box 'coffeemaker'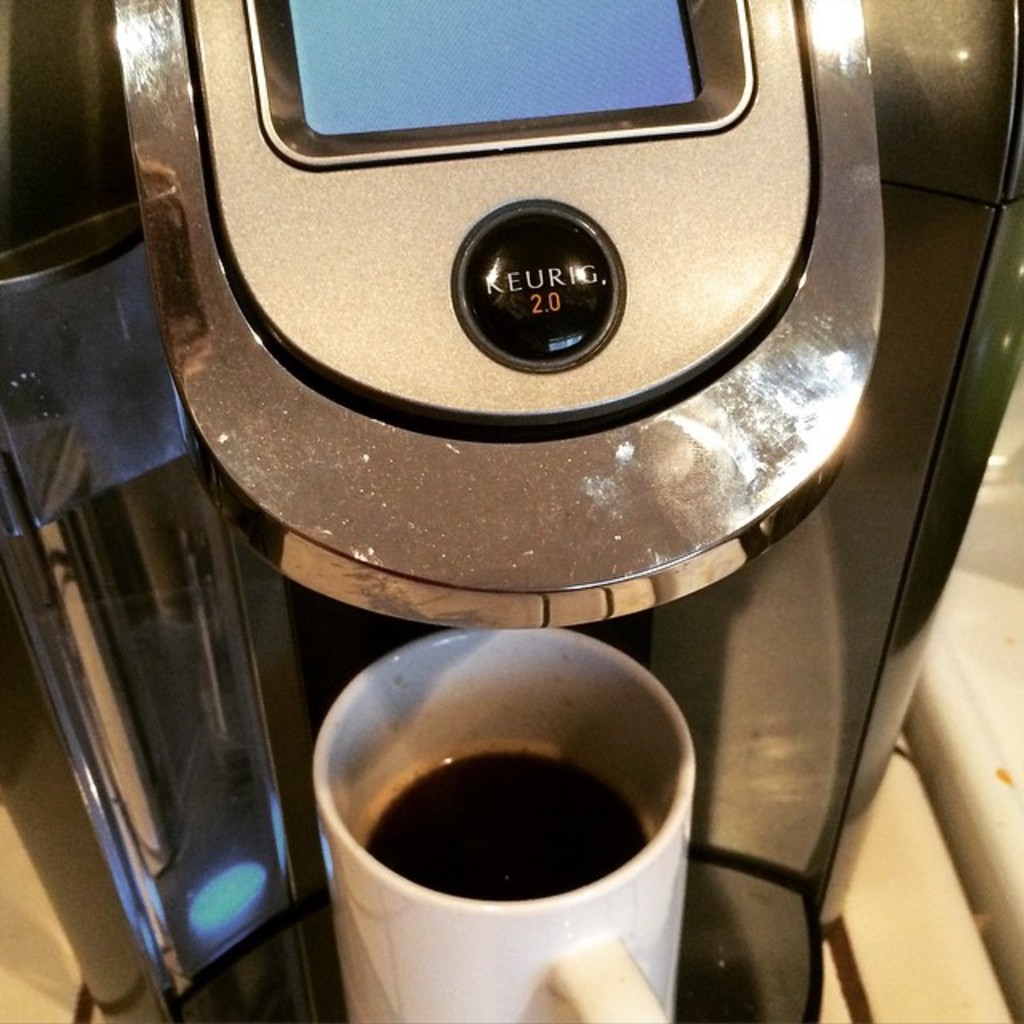
Rect(0, 0, 1022, 1022)
